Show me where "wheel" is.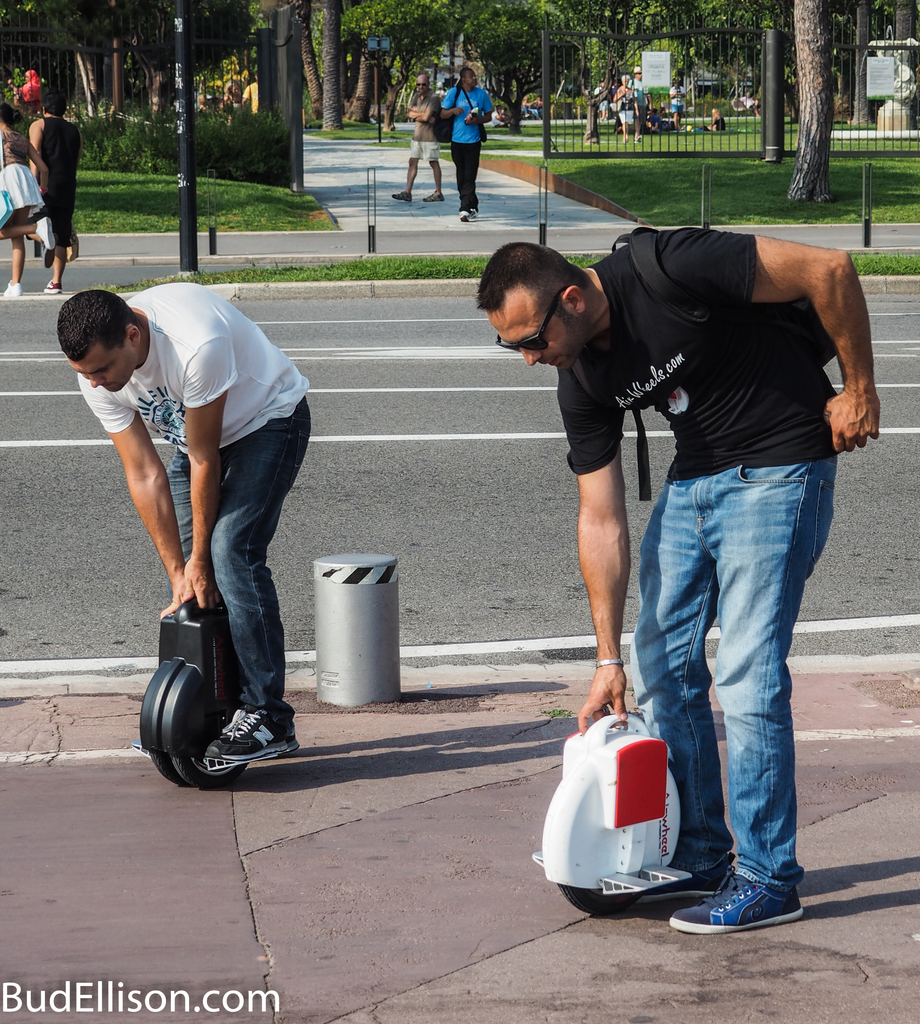
"wheel" is at pyautogui.locateOnScreen(148, 751, 197, 793).
